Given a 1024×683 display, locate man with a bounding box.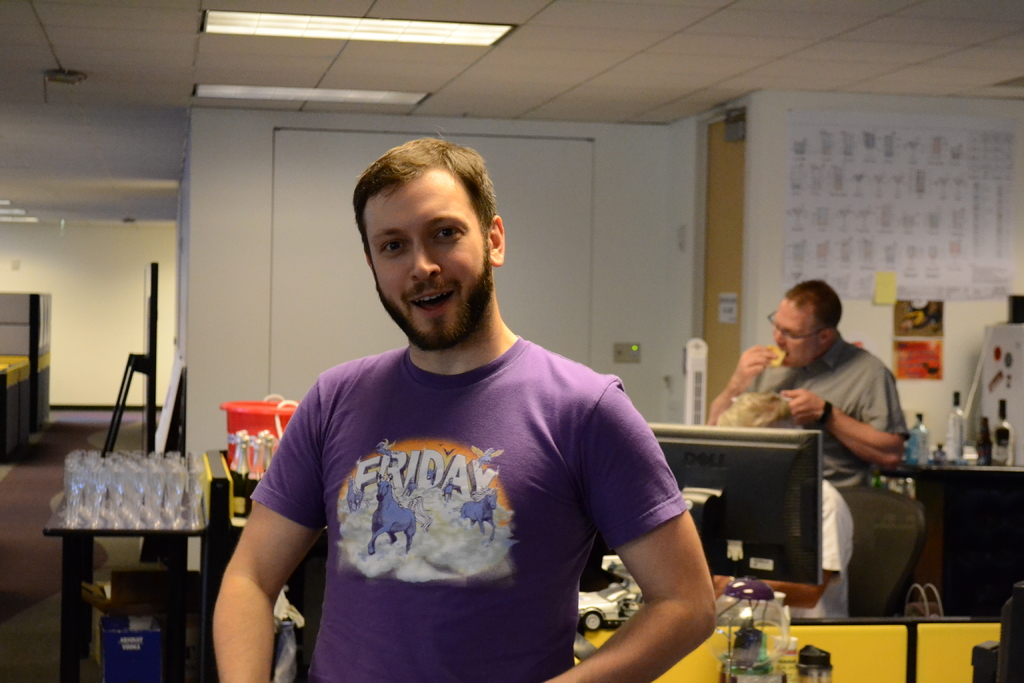
Located: bbox=(710, 390, 857, 620).
